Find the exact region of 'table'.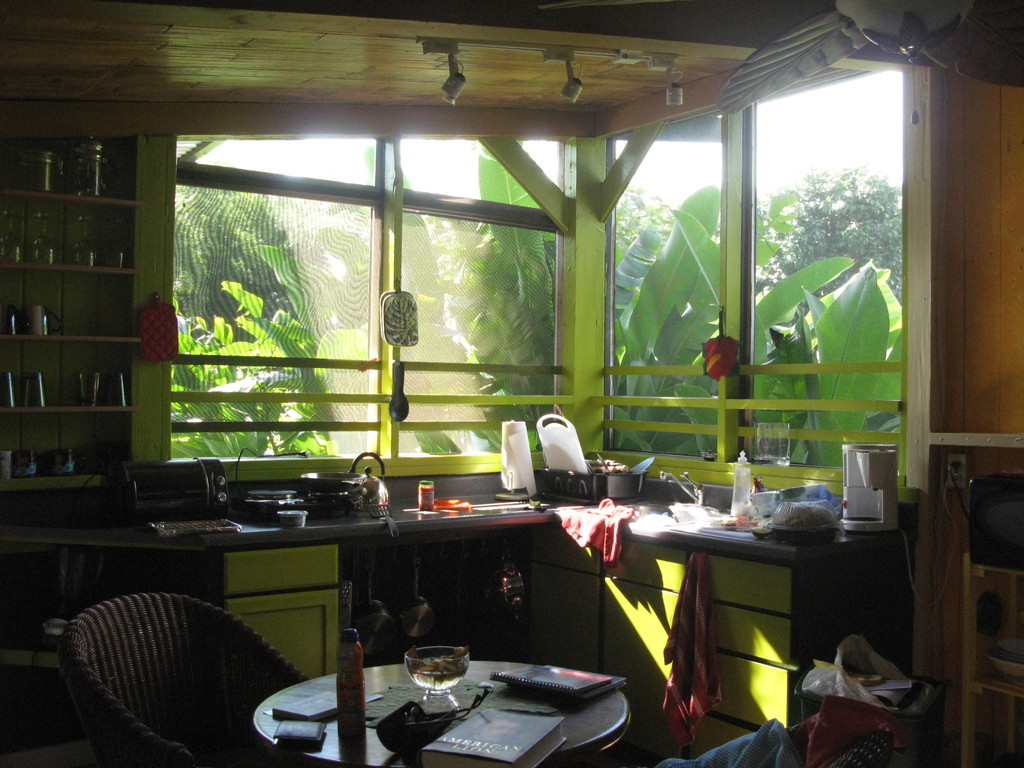
Exact region: [243,643,620,766].
